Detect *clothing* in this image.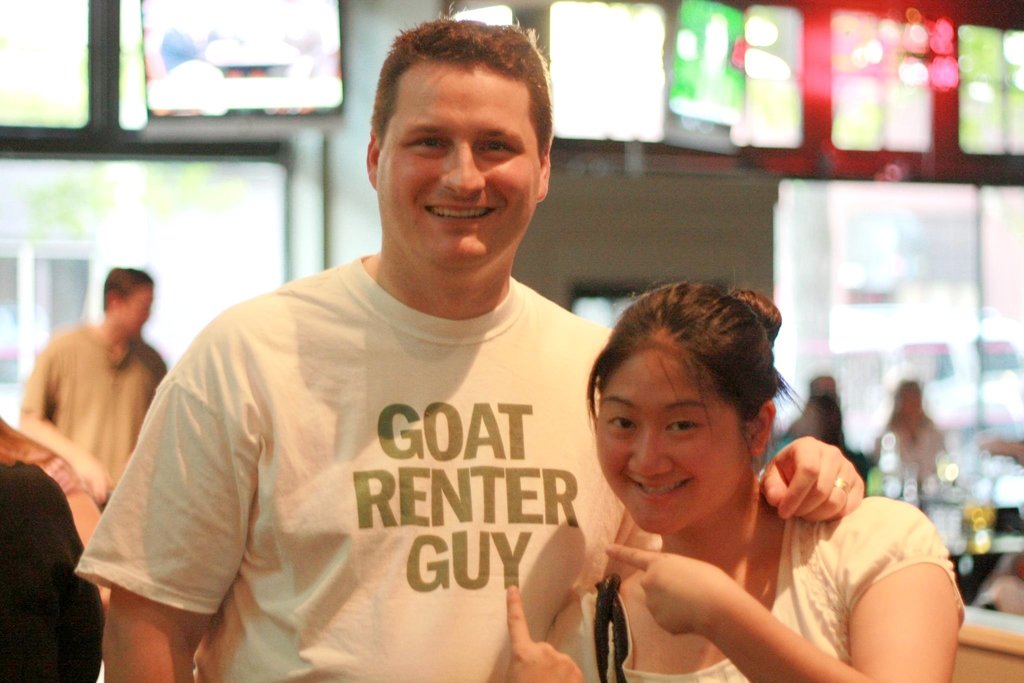
Detection: 875 409 951 488.
